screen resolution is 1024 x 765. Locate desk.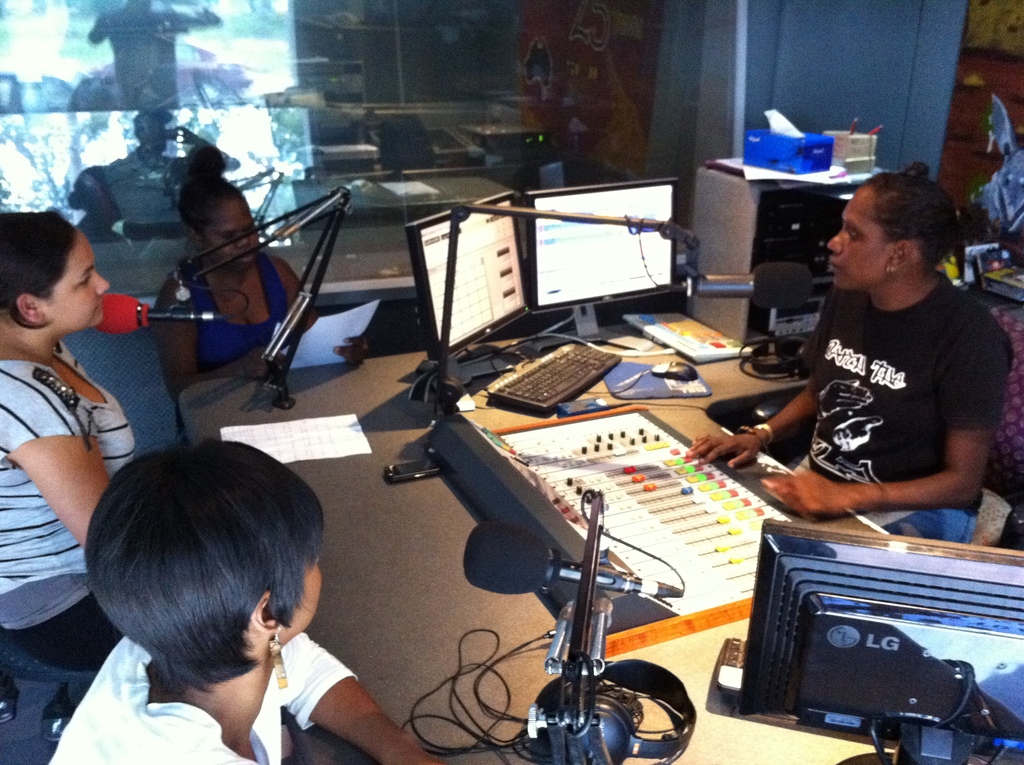
l=151, t=323, r=971, b=743.
